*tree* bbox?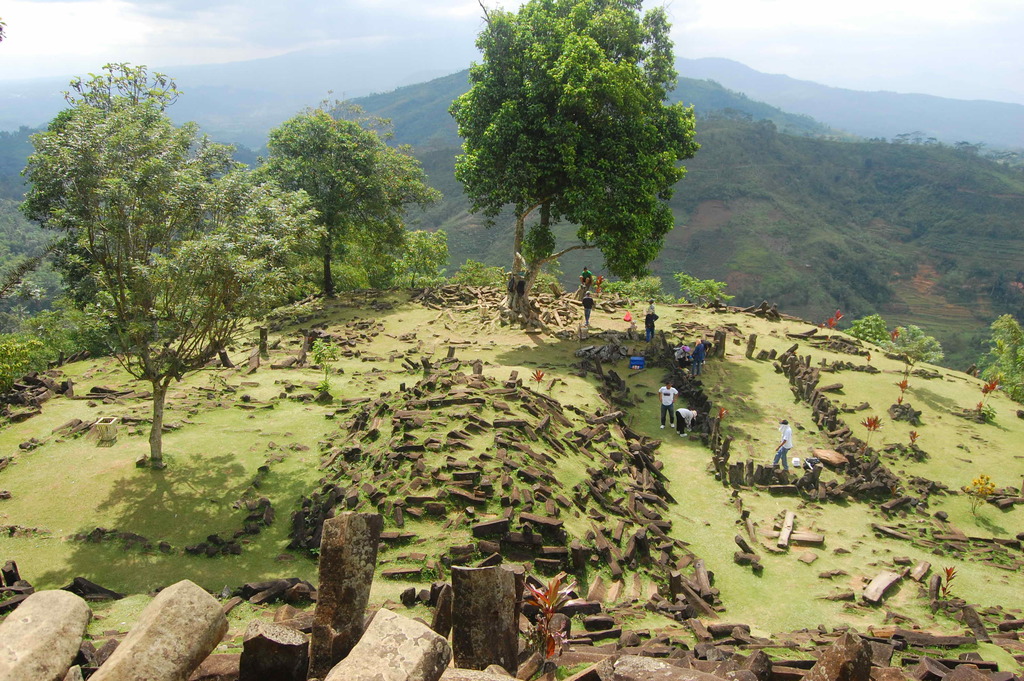
left=840, top=315, right=888, bottom=348
